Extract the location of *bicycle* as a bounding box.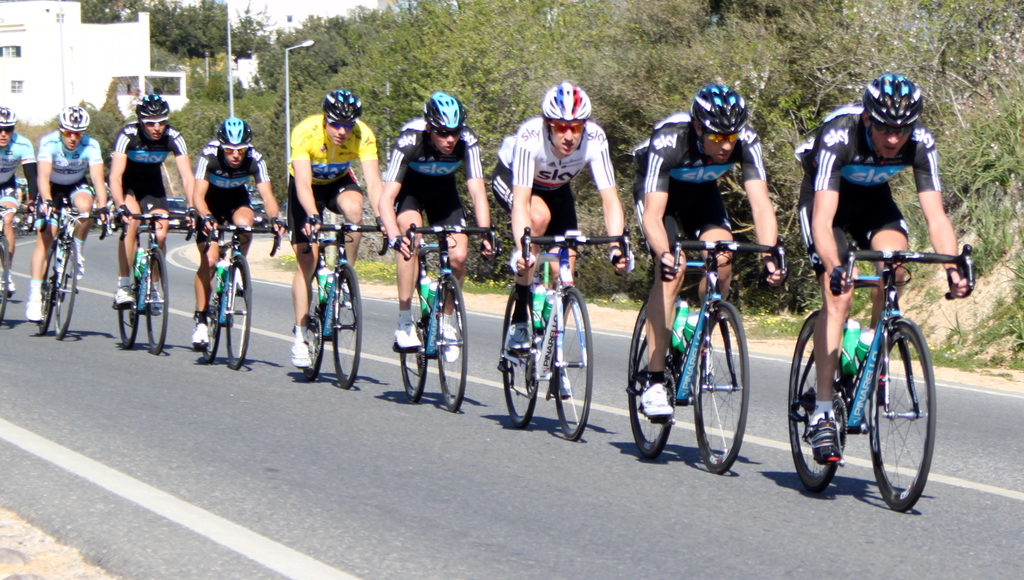
{"left": 294, "top": 203, "right": 391, "bottom": 387}.
